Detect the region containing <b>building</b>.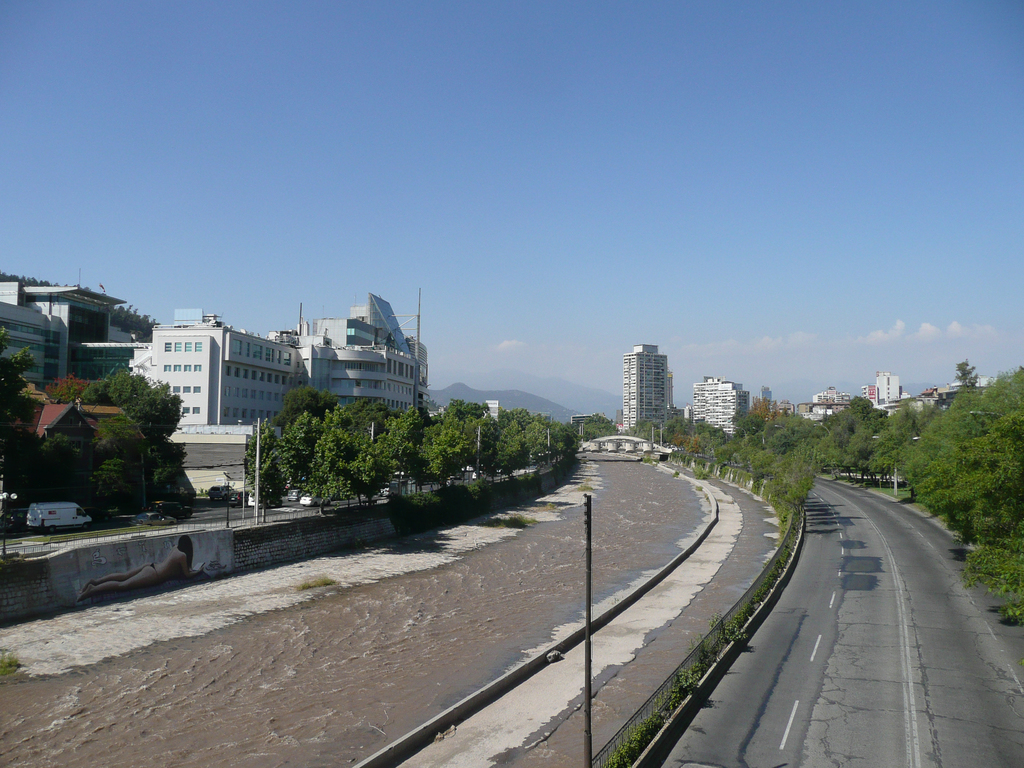
<region>4, 287, 142, 408</region>.
